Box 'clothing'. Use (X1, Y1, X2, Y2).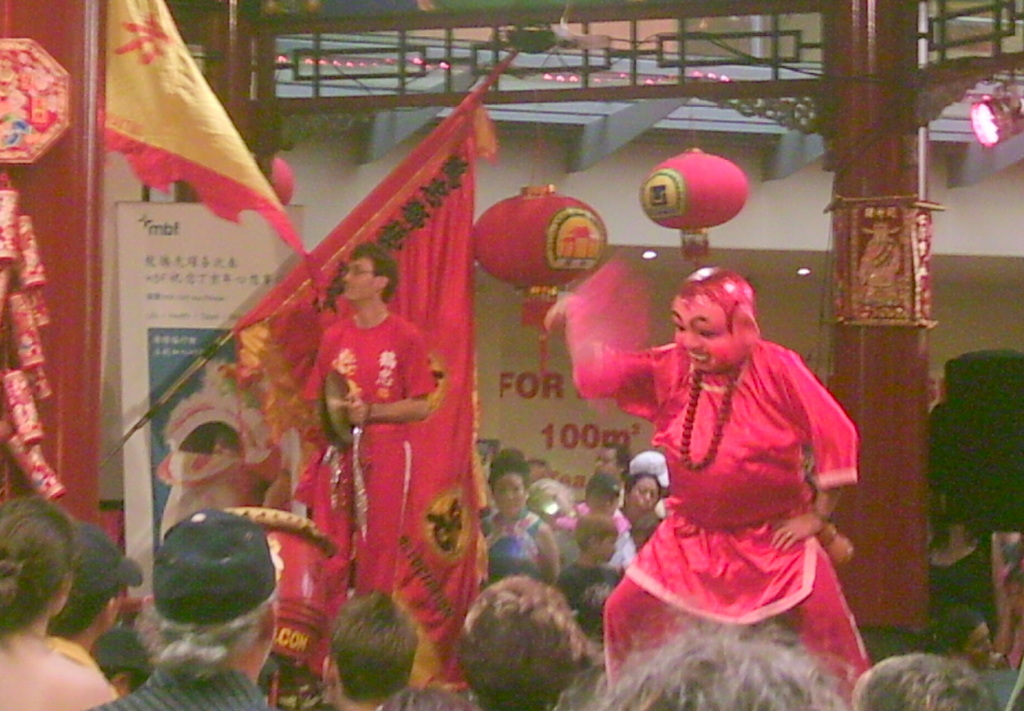
(928, 533, 1008, 650).
